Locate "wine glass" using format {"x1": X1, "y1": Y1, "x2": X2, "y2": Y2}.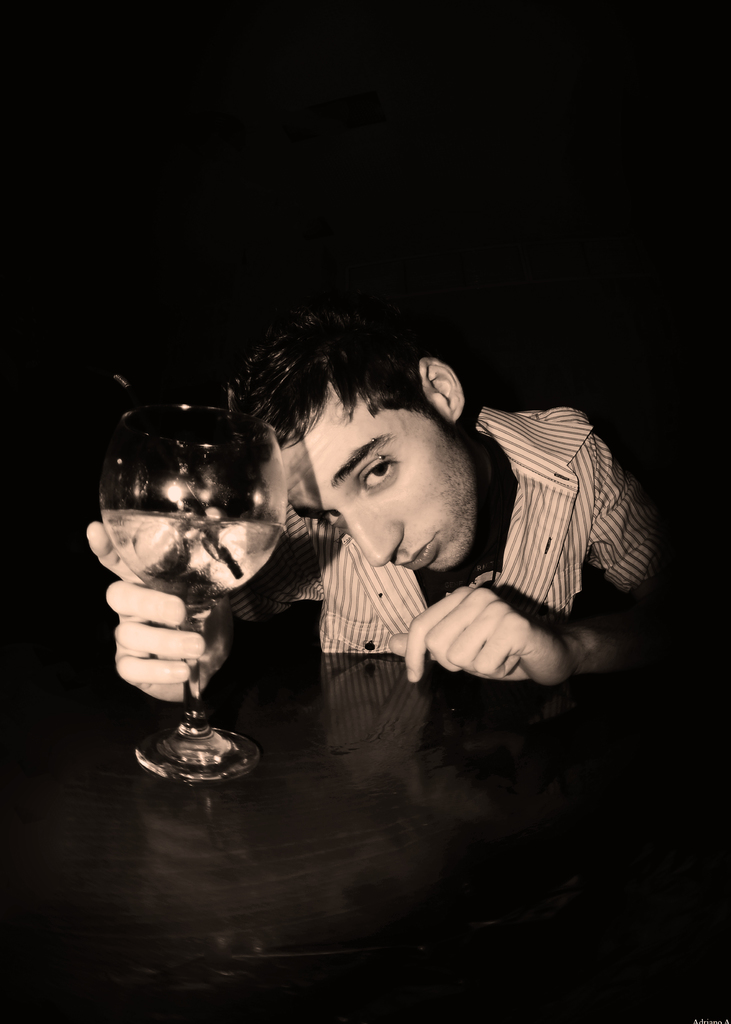
{"x1": 101, "y1": 402, "x2": 289, "y2": 790}.
